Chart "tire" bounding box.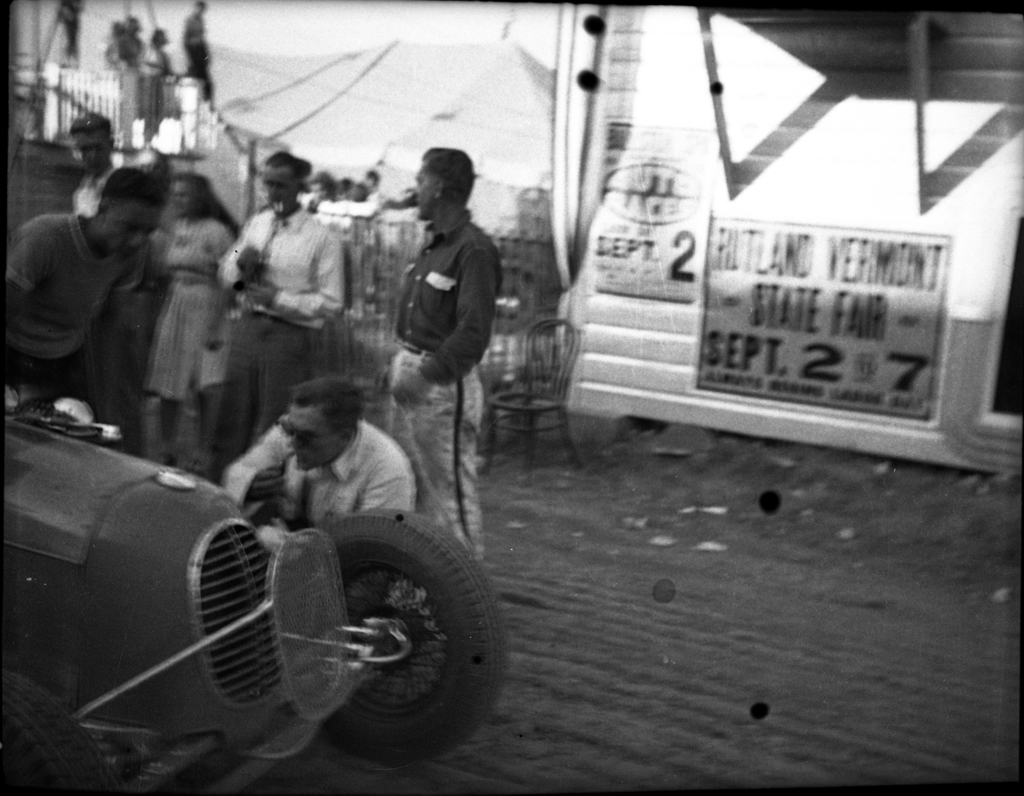
Charted: <region>310, 501, 504, 765</region>.
